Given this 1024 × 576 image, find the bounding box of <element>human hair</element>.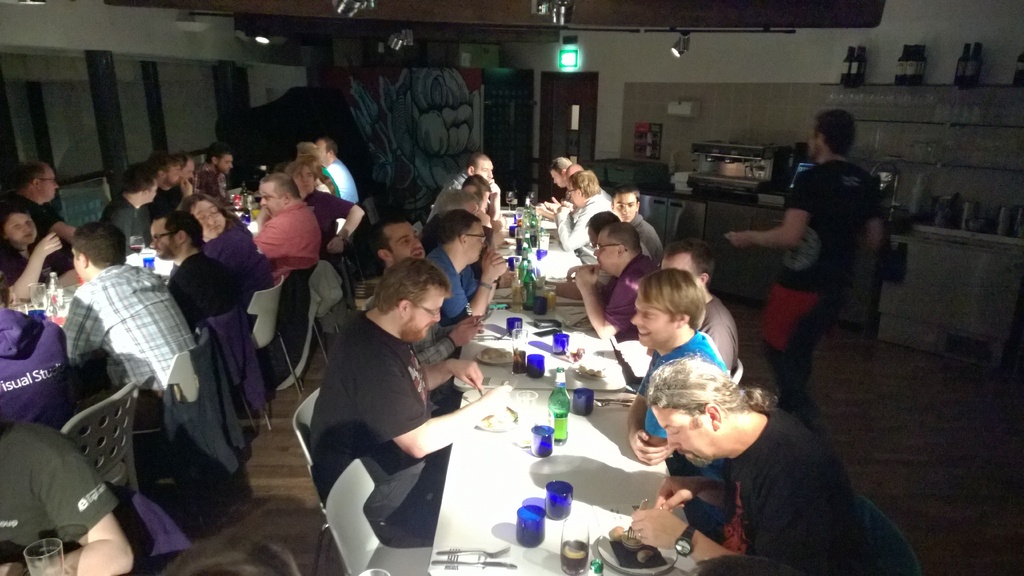
Rect(295, 140, 317, 154).
